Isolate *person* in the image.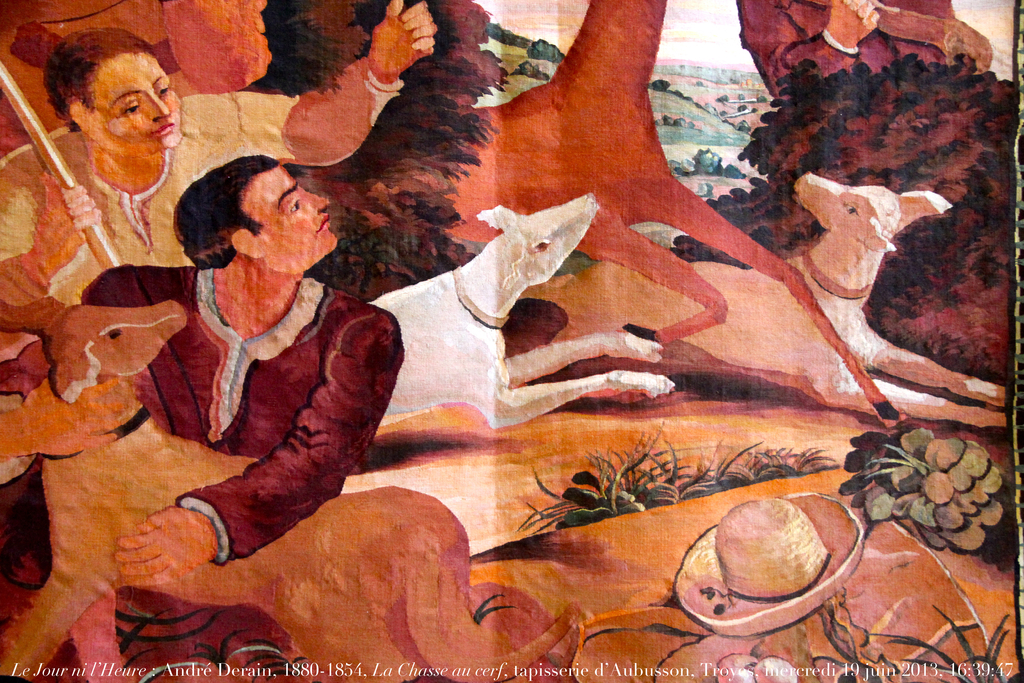
Isolated region: [x1=67, y1=155, x2=405, y2=682].
